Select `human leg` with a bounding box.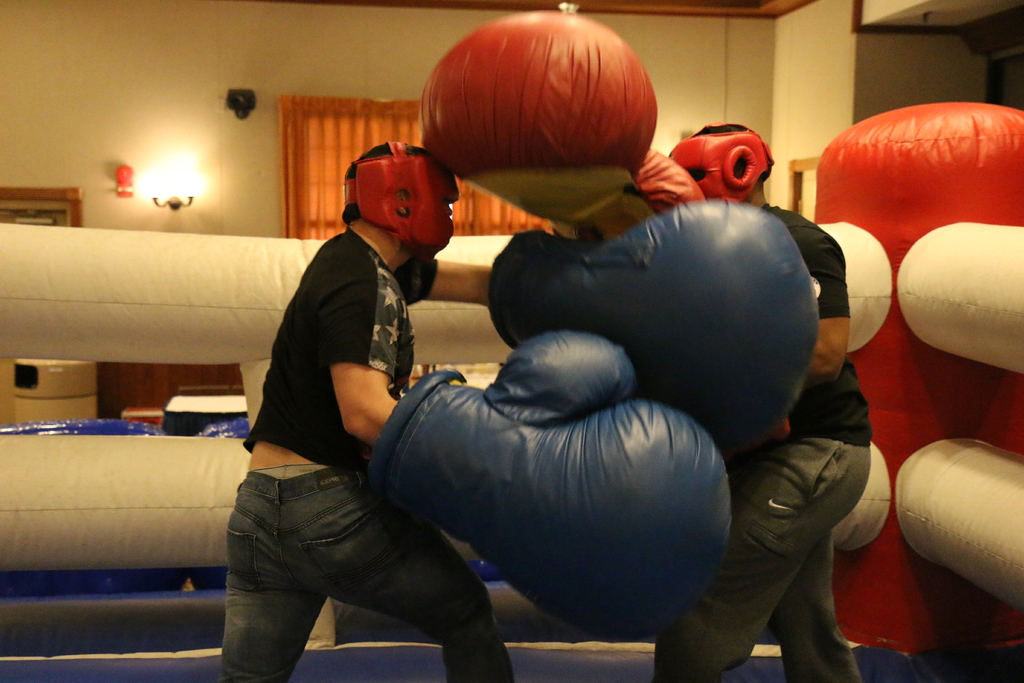
pyautogui.locateOnScreen(227, 483, 330, 682).
